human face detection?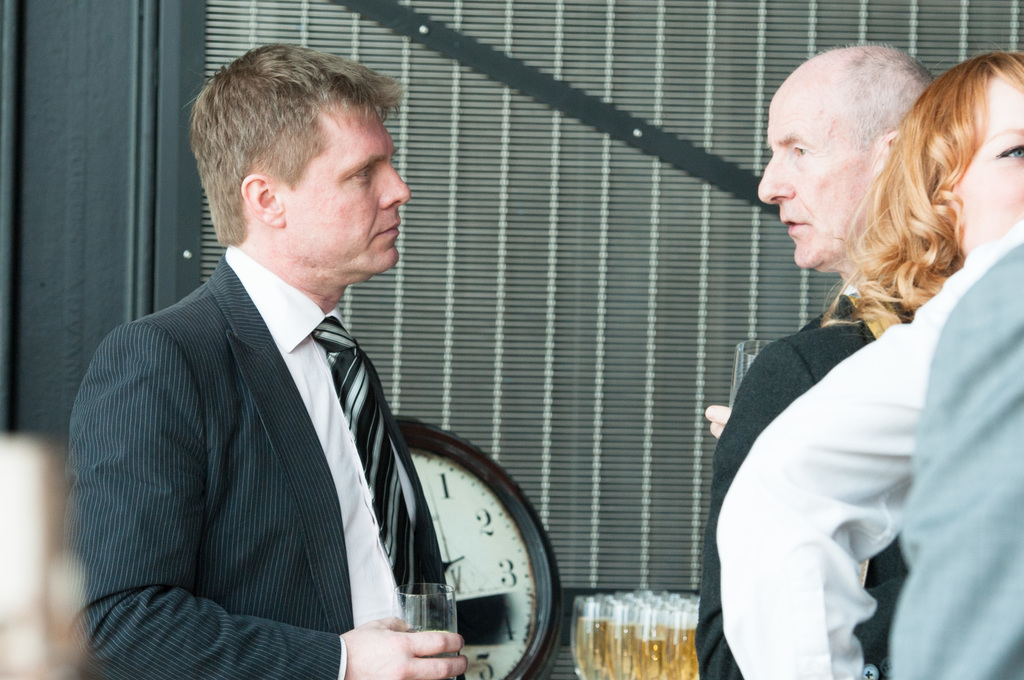
BBox(955, 78, 1023, 258)
